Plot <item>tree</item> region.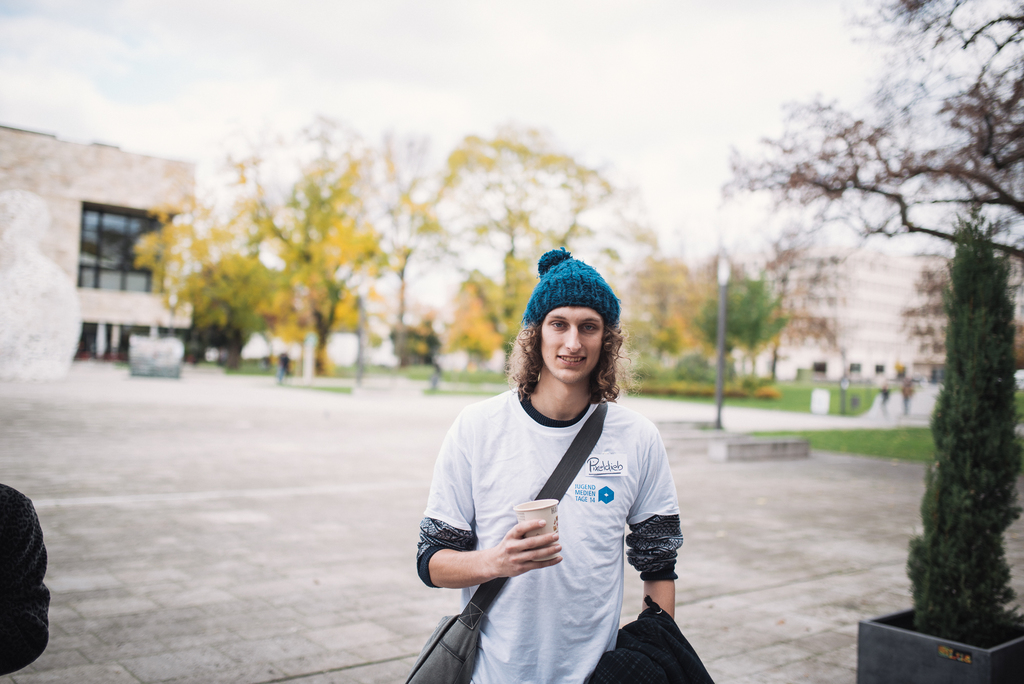
Plotted at [x1=710, y1=0, x2=1023, y2=263].
